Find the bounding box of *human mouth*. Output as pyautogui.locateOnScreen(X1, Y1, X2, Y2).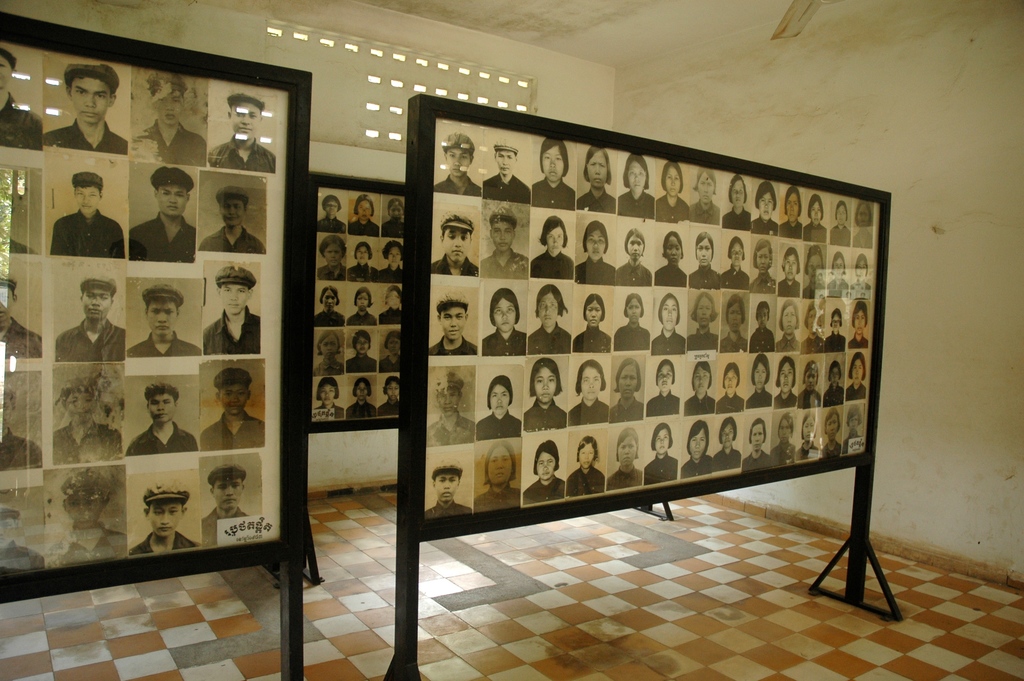
pyautogui.locateOnScreen(628, 252, 641, 260).
